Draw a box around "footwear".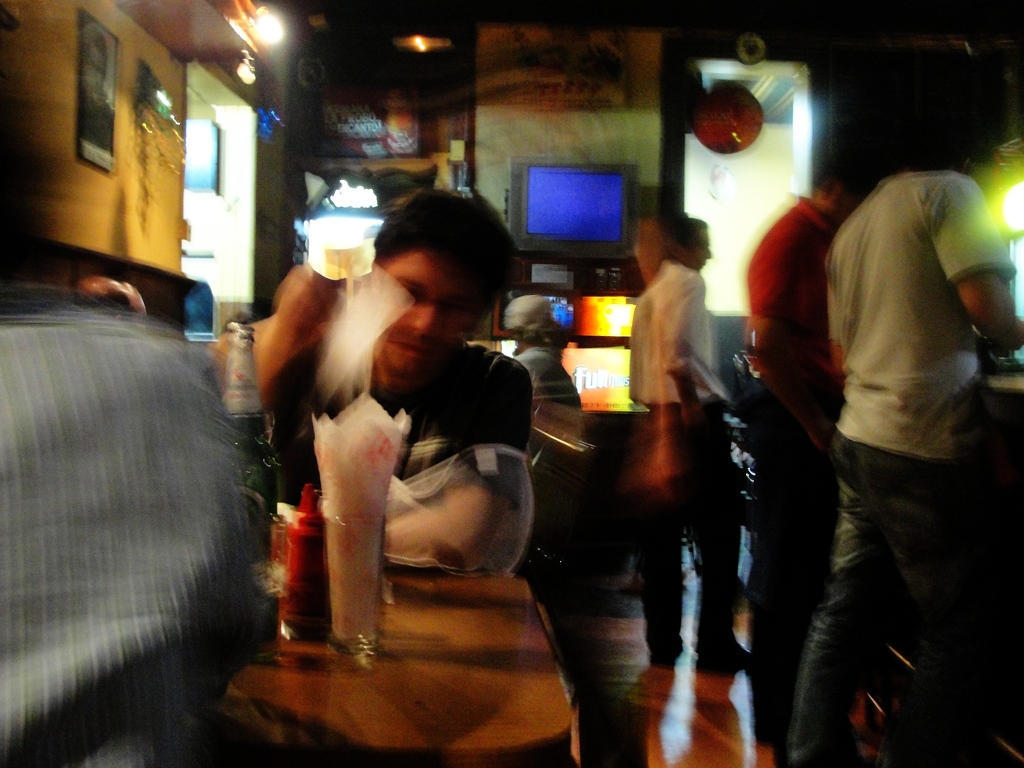
locate(696, 632, 755, 678).
